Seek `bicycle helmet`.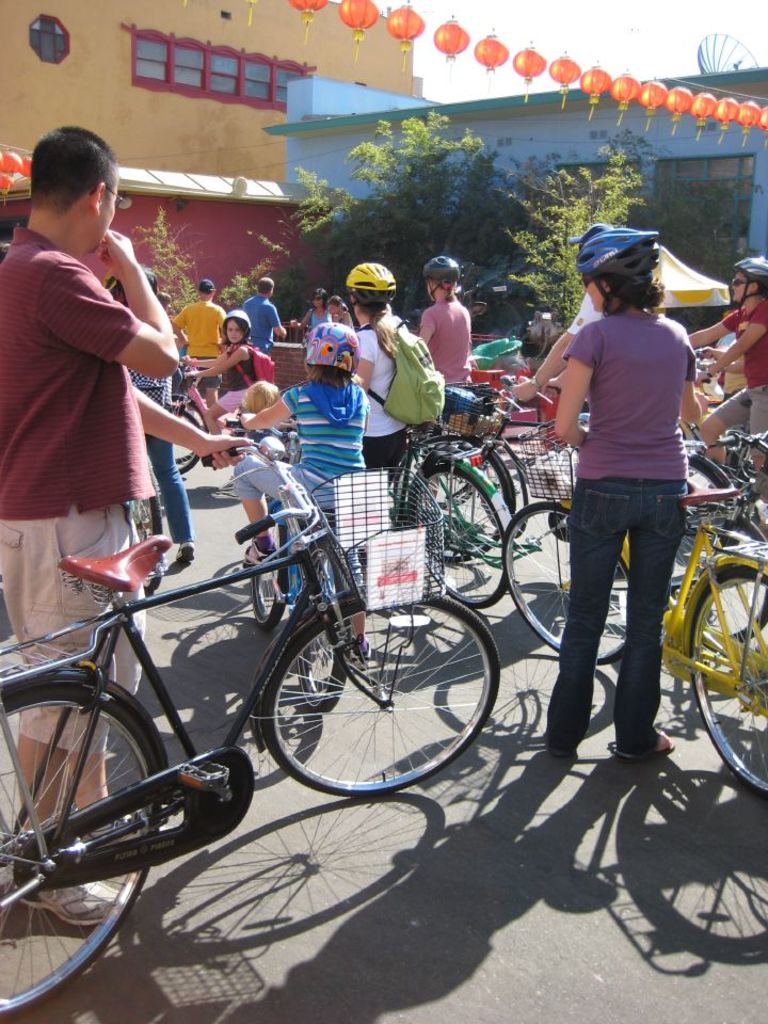
Rect(307, 327, 350, 379).
